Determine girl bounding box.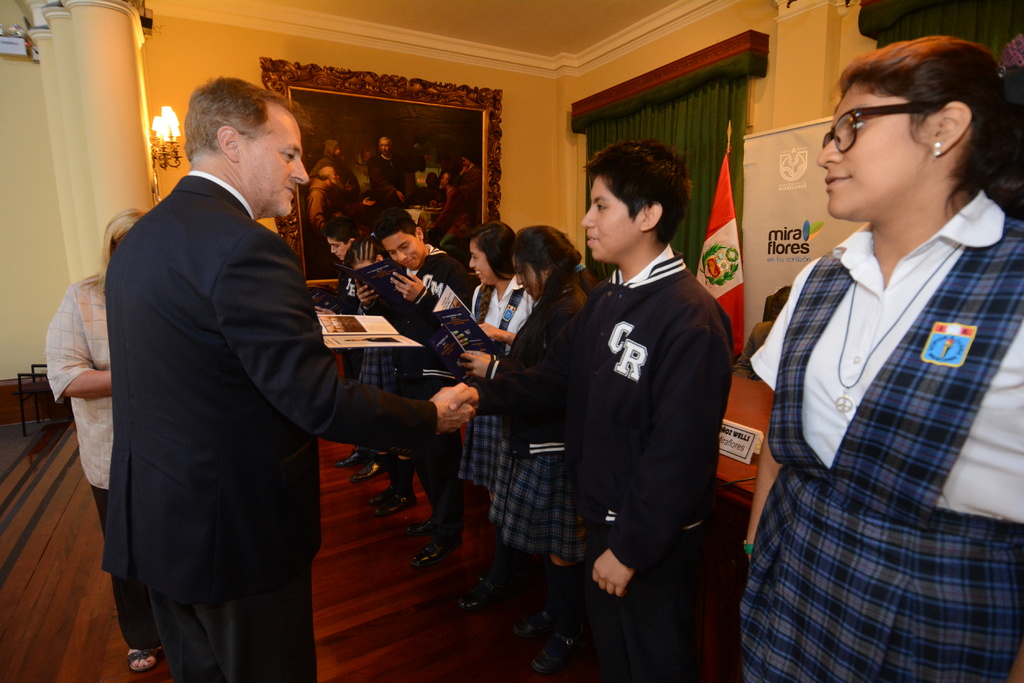
Determined: [459,224,600,673].
